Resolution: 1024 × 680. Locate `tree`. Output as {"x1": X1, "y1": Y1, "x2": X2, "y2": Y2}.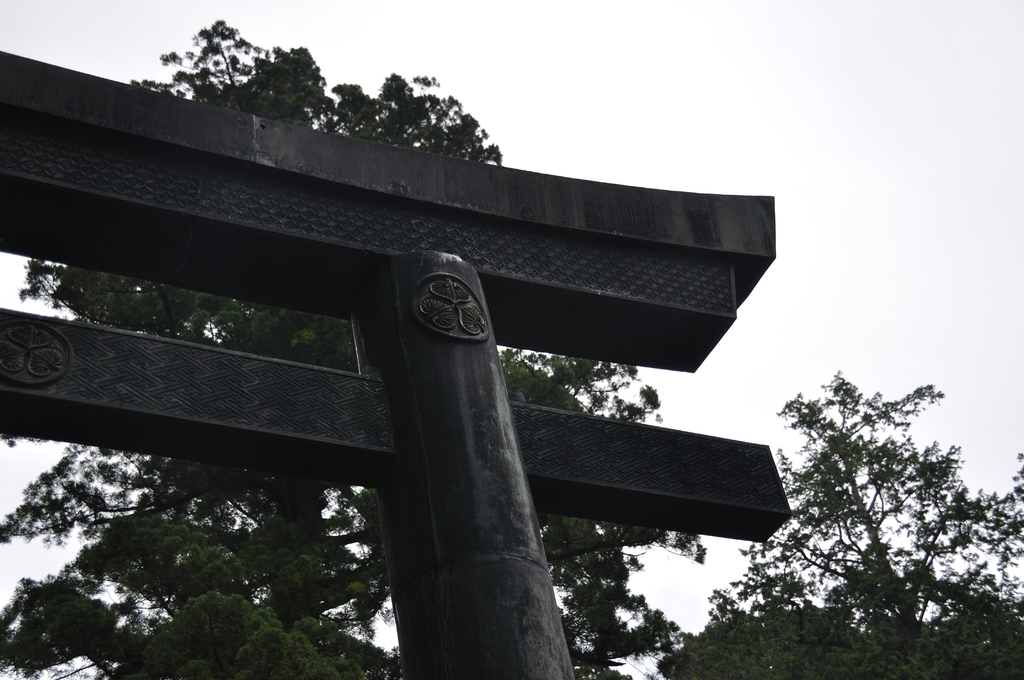
{"x1": 660, "y1": 617, "x2": 1023, "y2": 679}.
